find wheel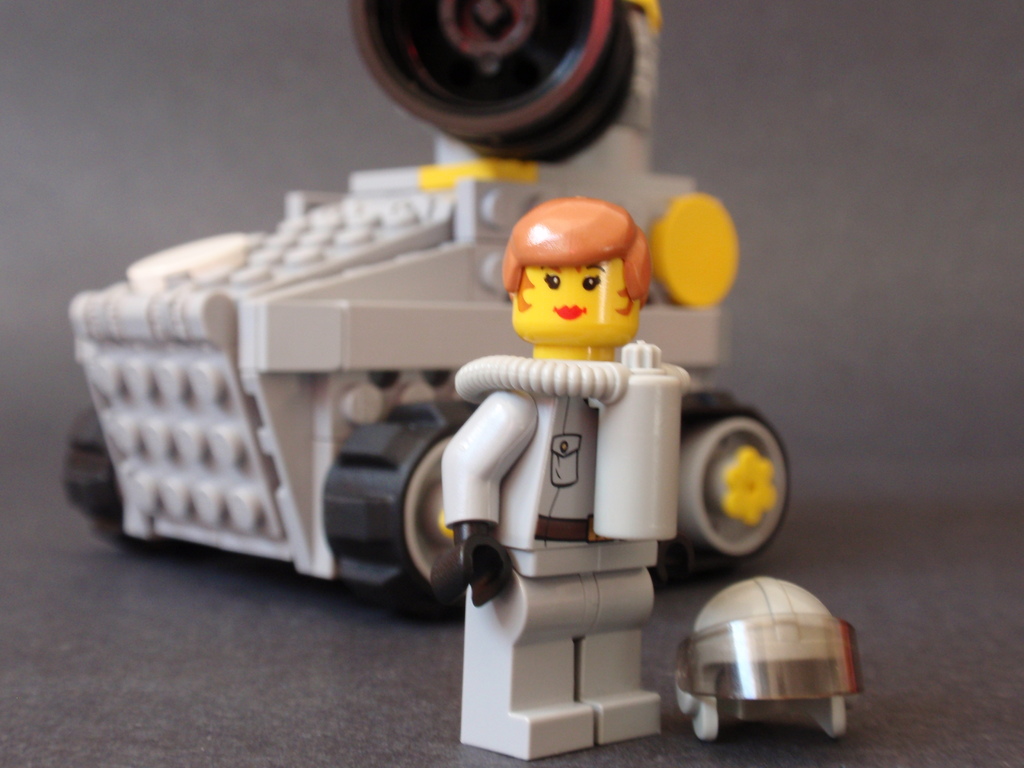
<bbox>677, 405, 792, 588</bbox>
